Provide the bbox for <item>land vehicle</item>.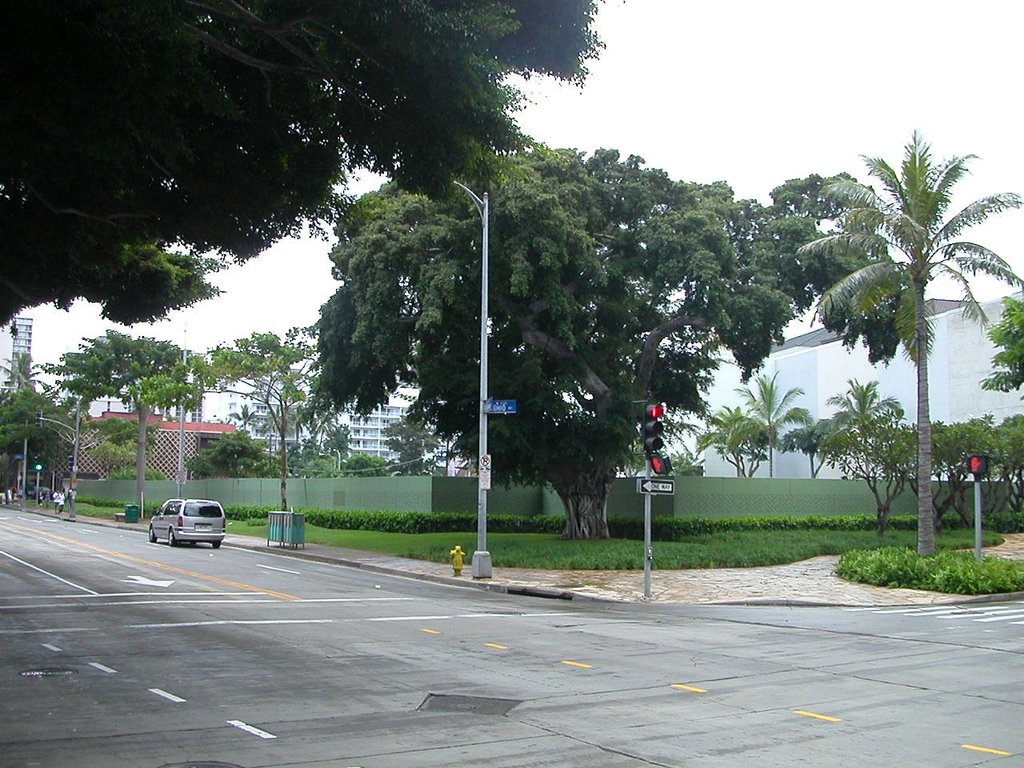
(152, 502, 222, 550).
